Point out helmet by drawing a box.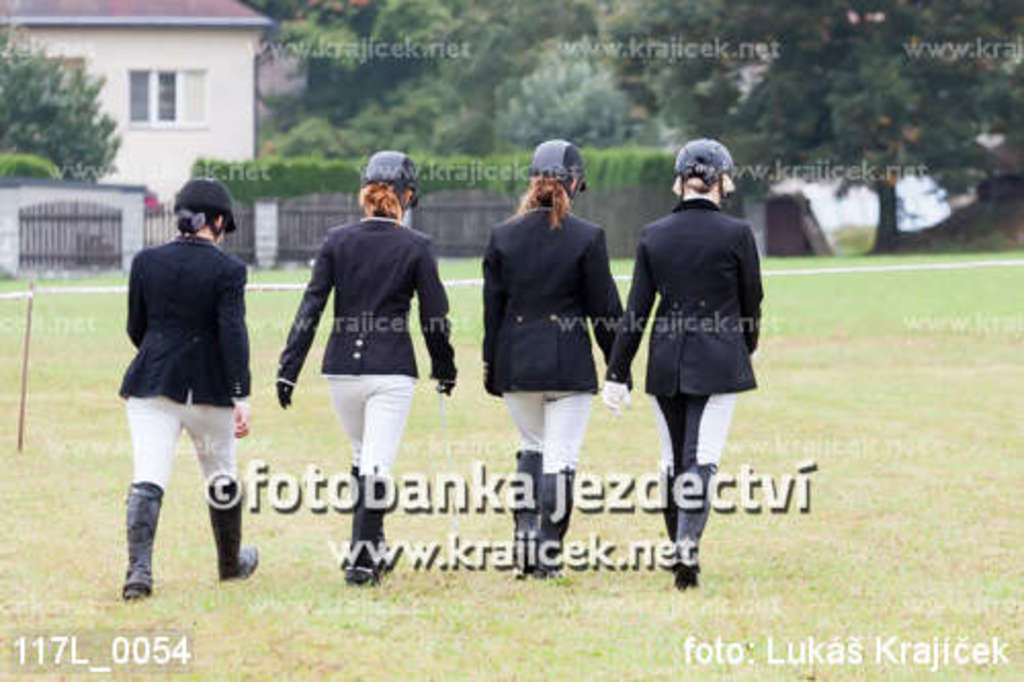
Rect(676, 135, 729, 209).
